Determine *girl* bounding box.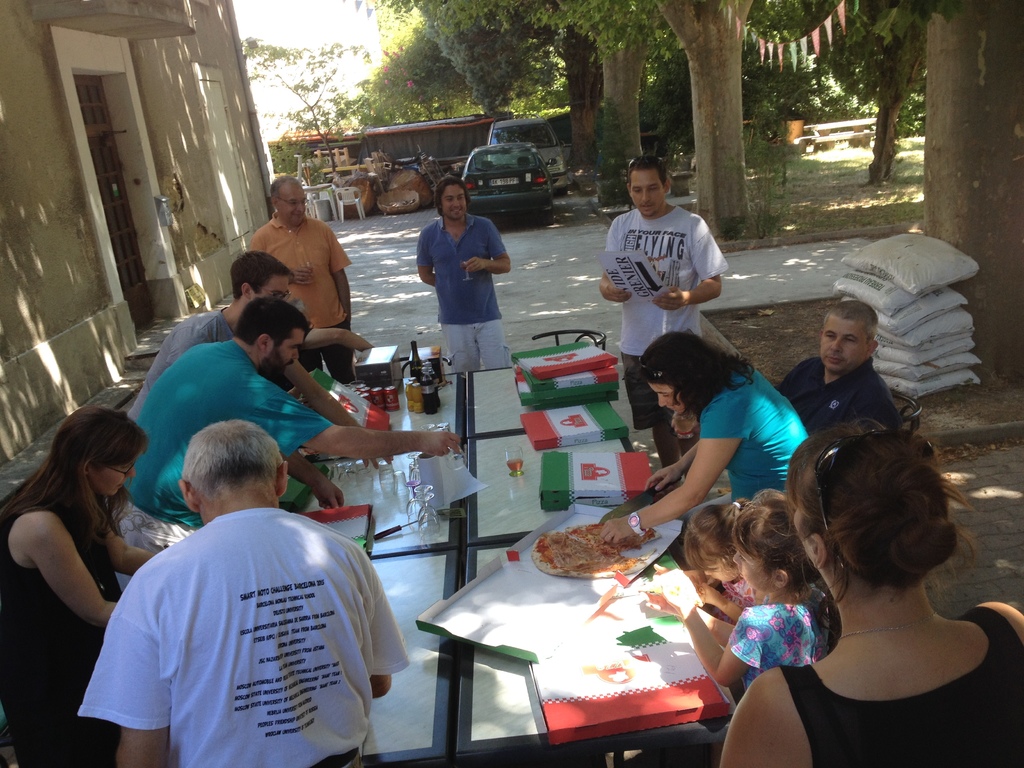
Determined: (left=689, top=490, right=778, bottom=628).
